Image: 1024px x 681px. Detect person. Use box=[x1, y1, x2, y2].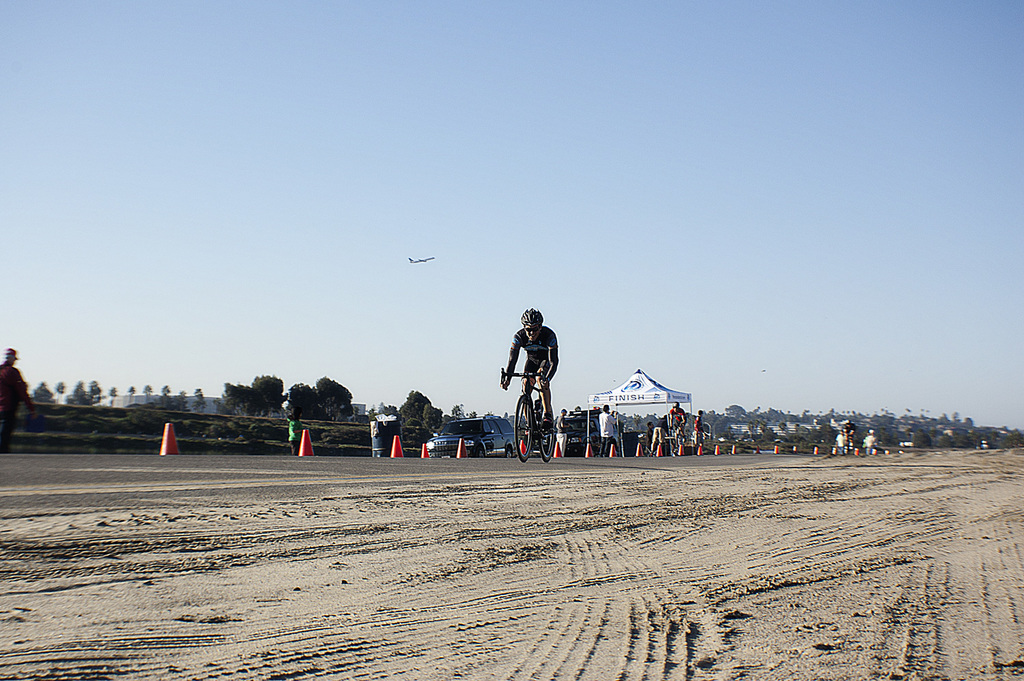
box=[283, 407, 304, 462].
